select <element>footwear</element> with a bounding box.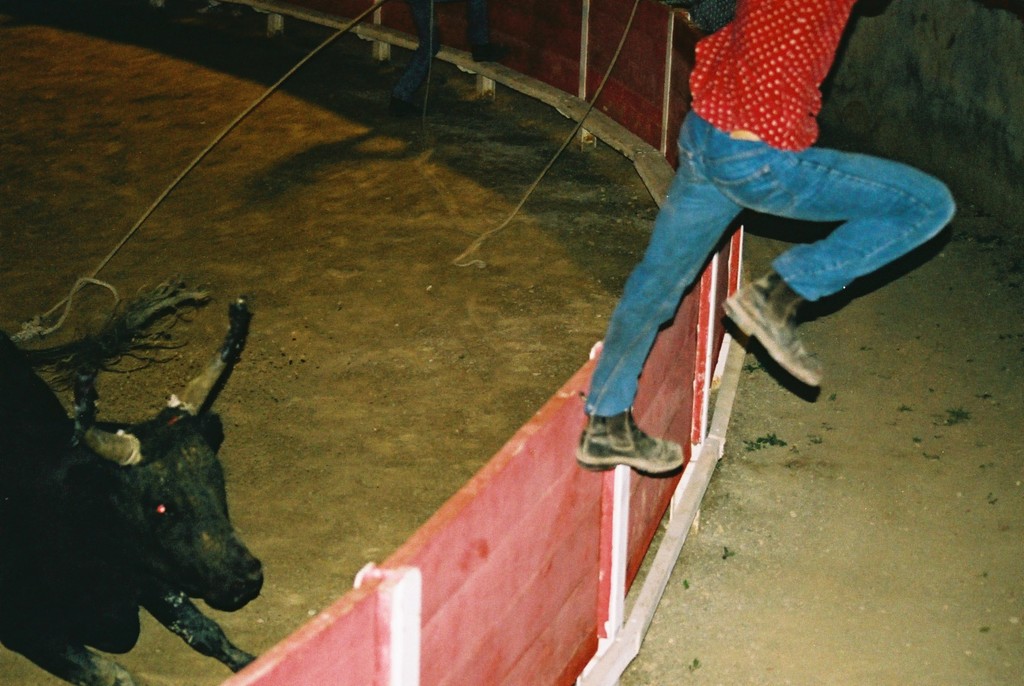
detection(717, 269, 826, 389).
